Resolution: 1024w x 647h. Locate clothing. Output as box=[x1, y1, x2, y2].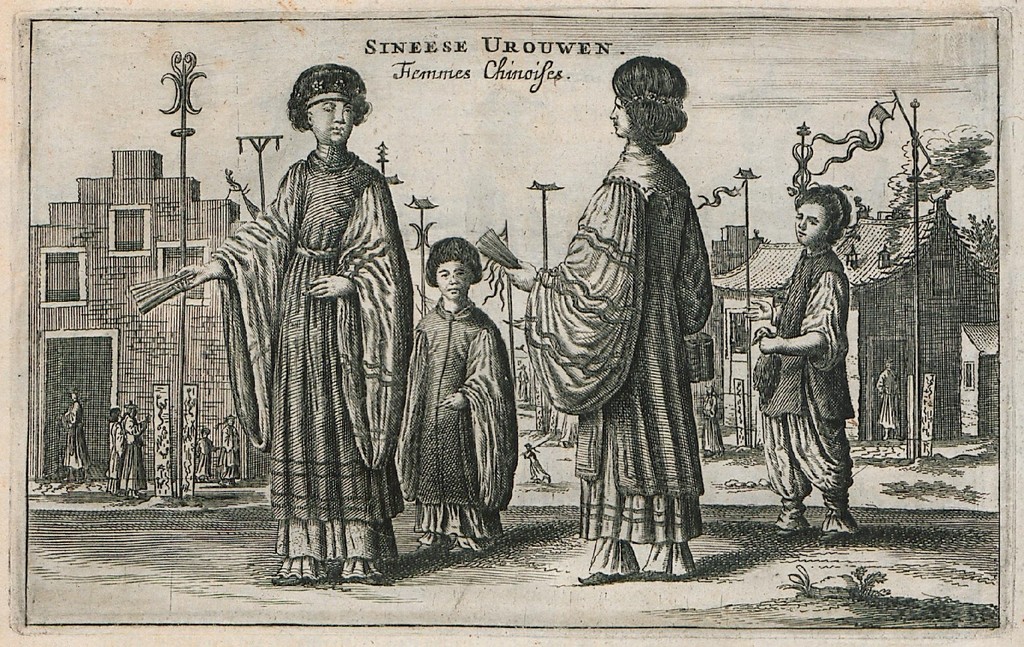
box=[122, 407, 148, 491].
